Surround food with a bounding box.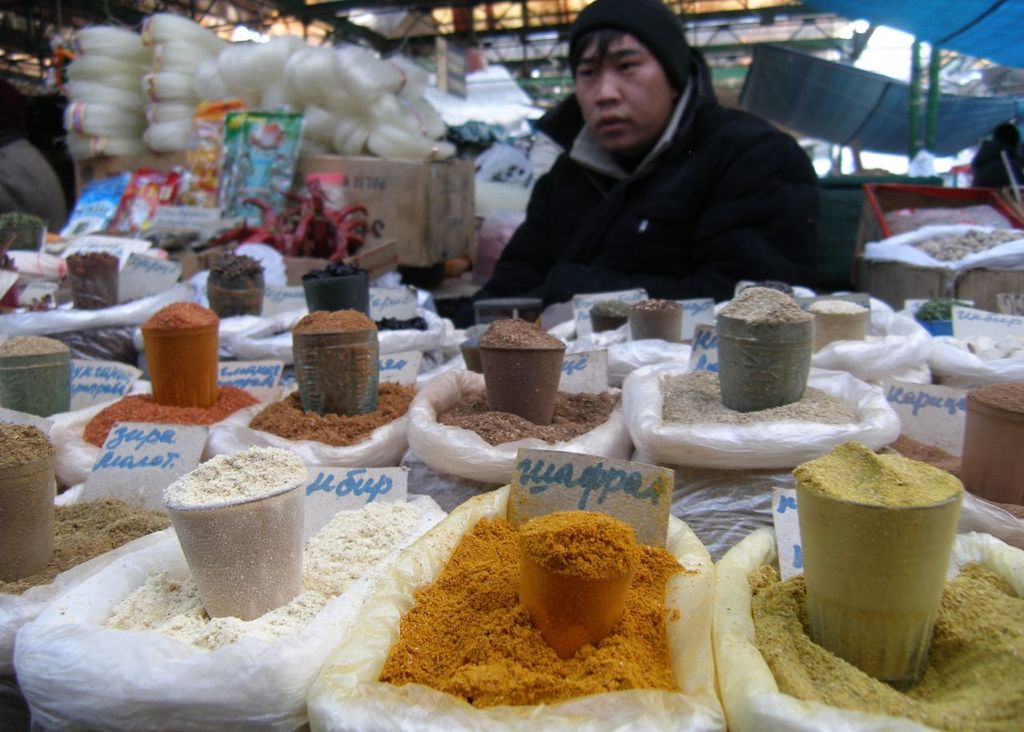
bbox=(297, 263, 429, 332).
